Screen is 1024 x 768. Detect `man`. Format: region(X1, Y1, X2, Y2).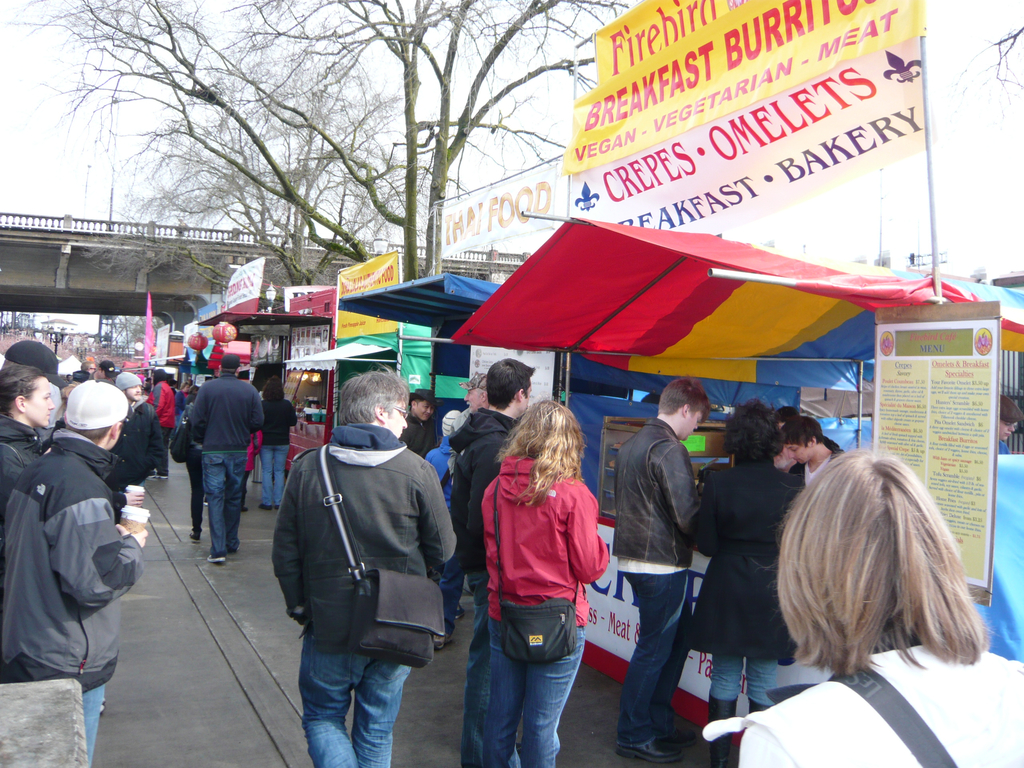
region(611, 364, 720, 767).
